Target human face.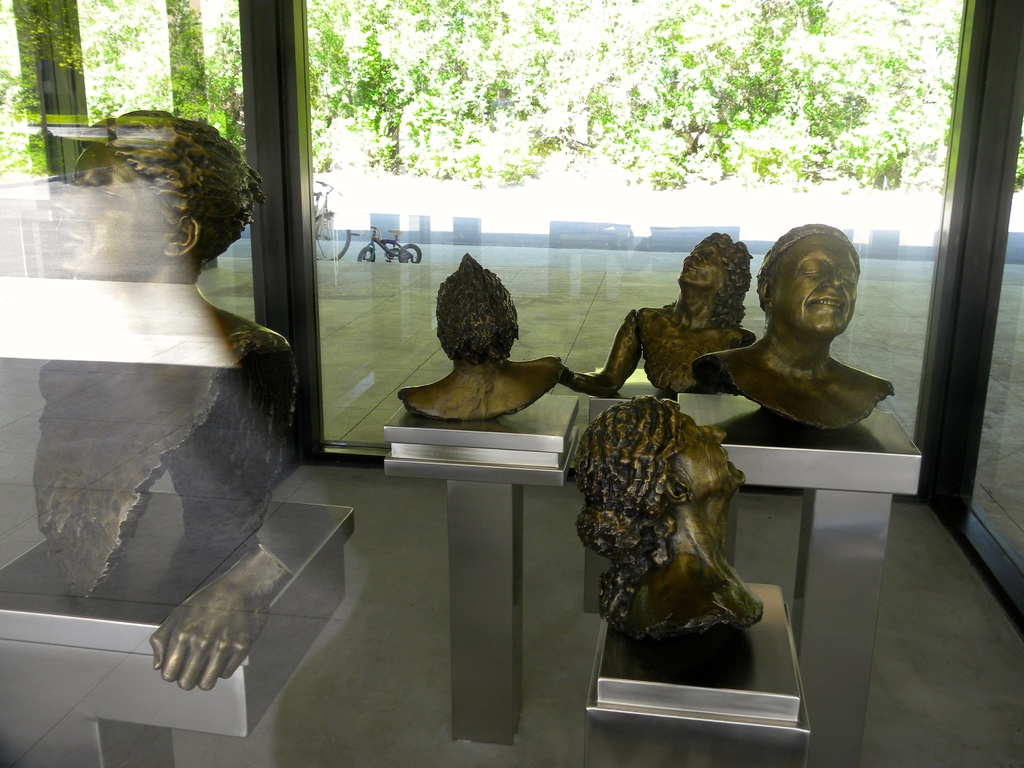
Target region: region(768, 234, 858, 335).
